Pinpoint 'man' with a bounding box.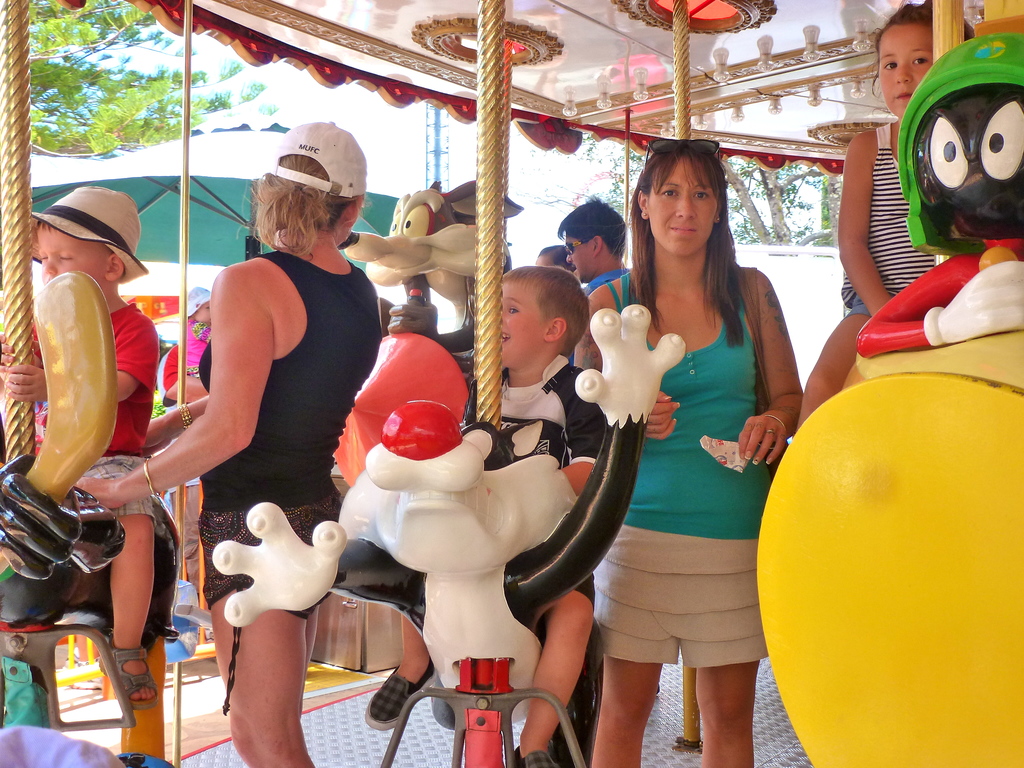
[left=558, top=199, right=627, bottom=364].
